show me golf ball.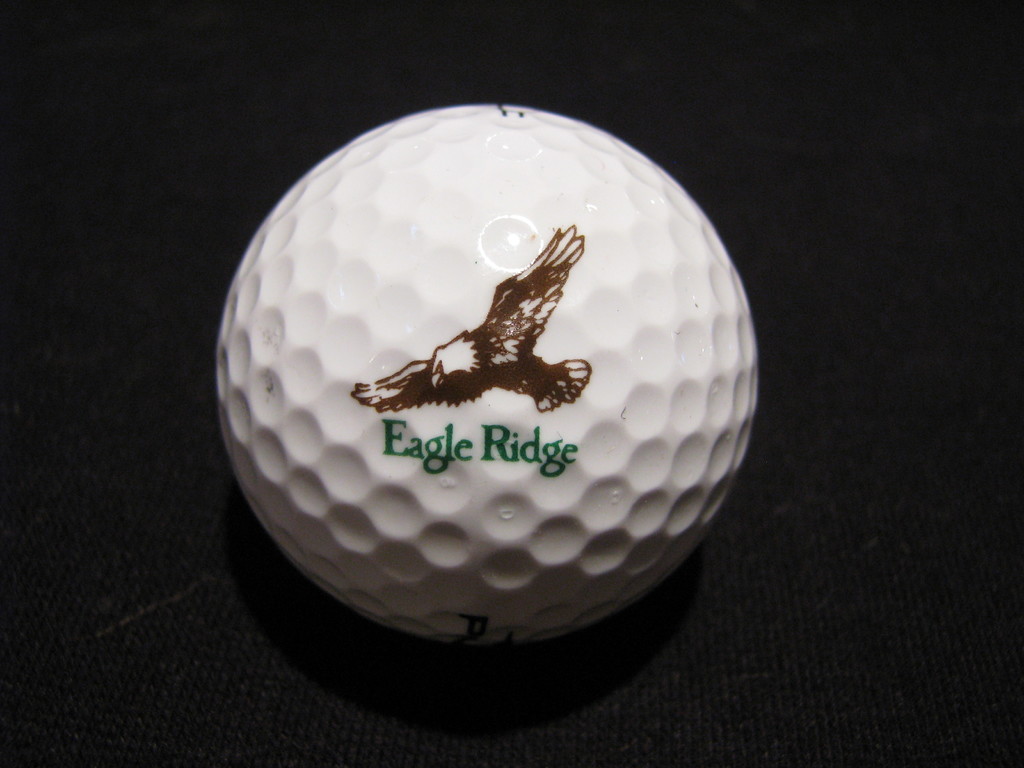
golf ball is here: 211,100,769,653.
